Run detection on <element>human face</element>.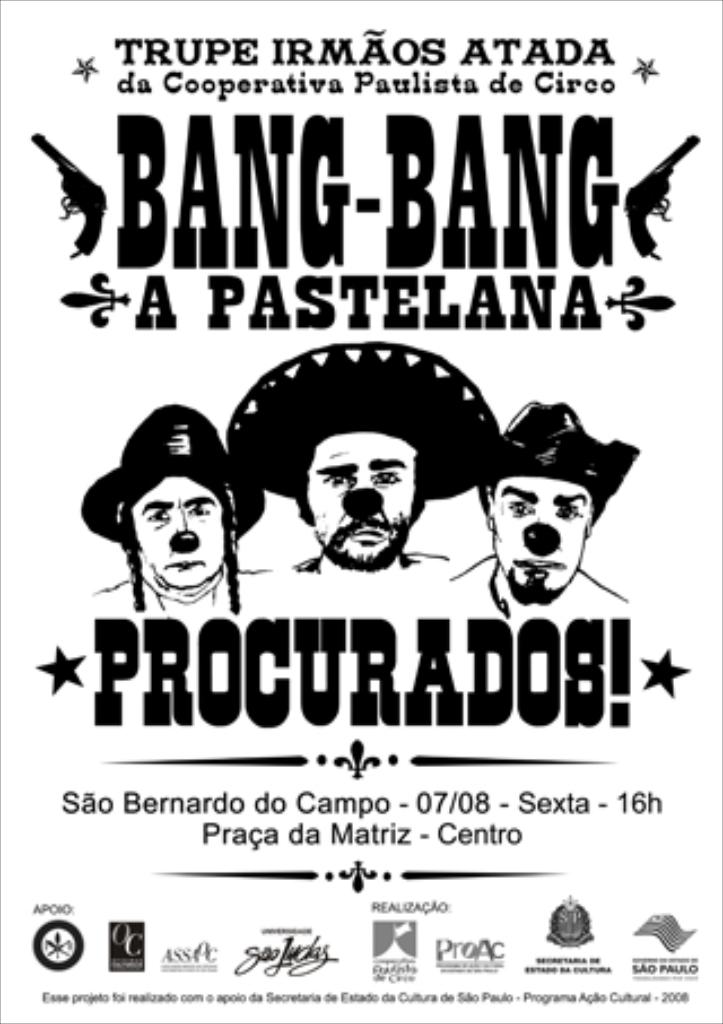
Result: 305,429,416,570.
